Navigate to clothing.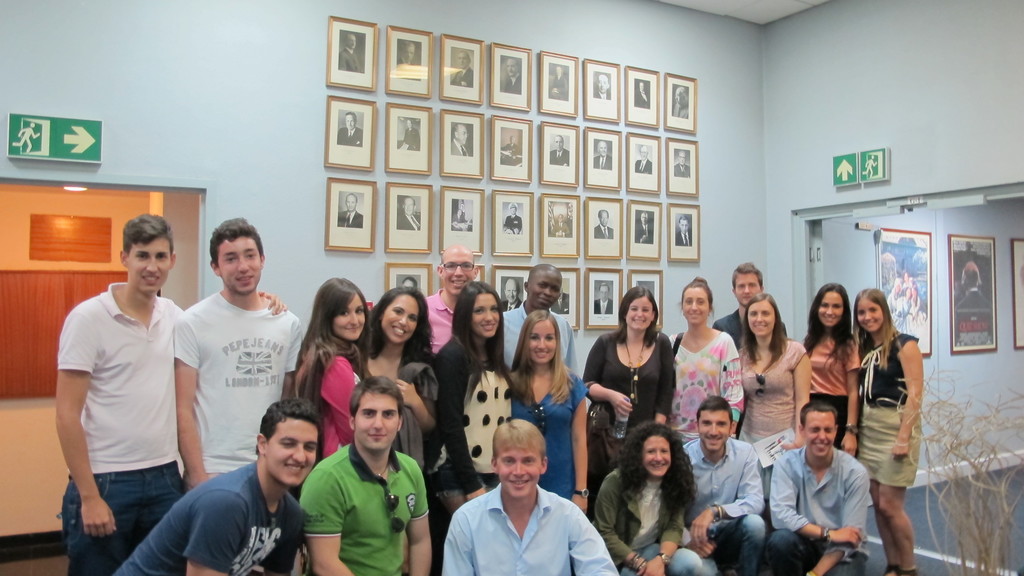
Navigation target: (x1=550, y1=77, x2=571, y2=100).
